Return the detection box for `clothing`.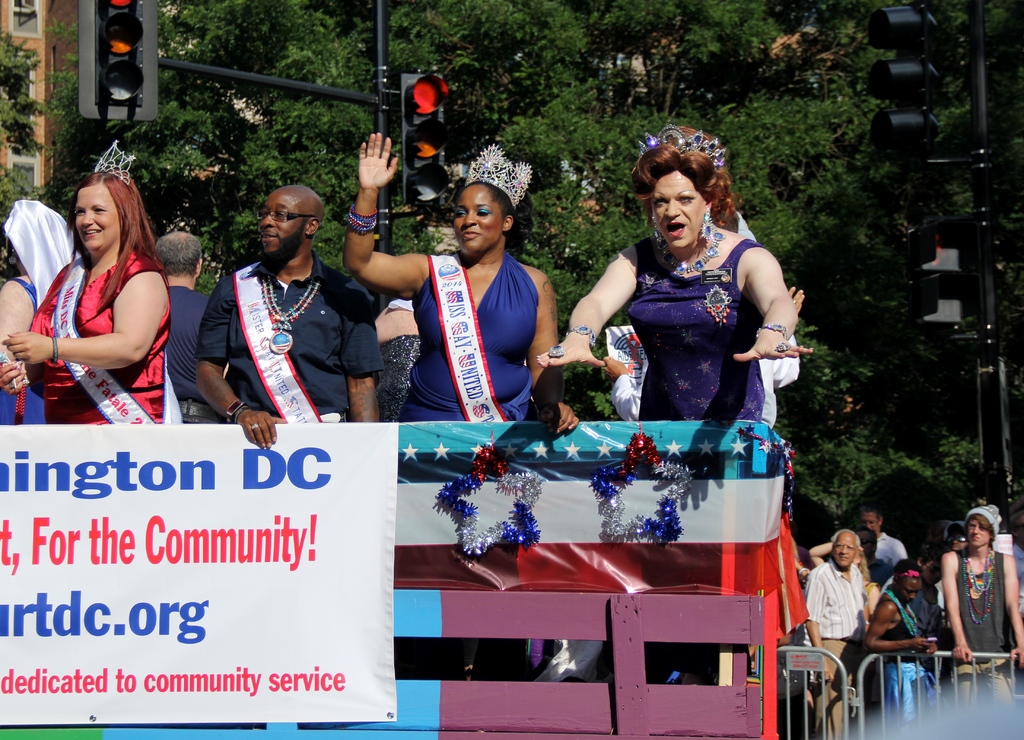
(x1=874, y1=528, x2=904, y2=577).
